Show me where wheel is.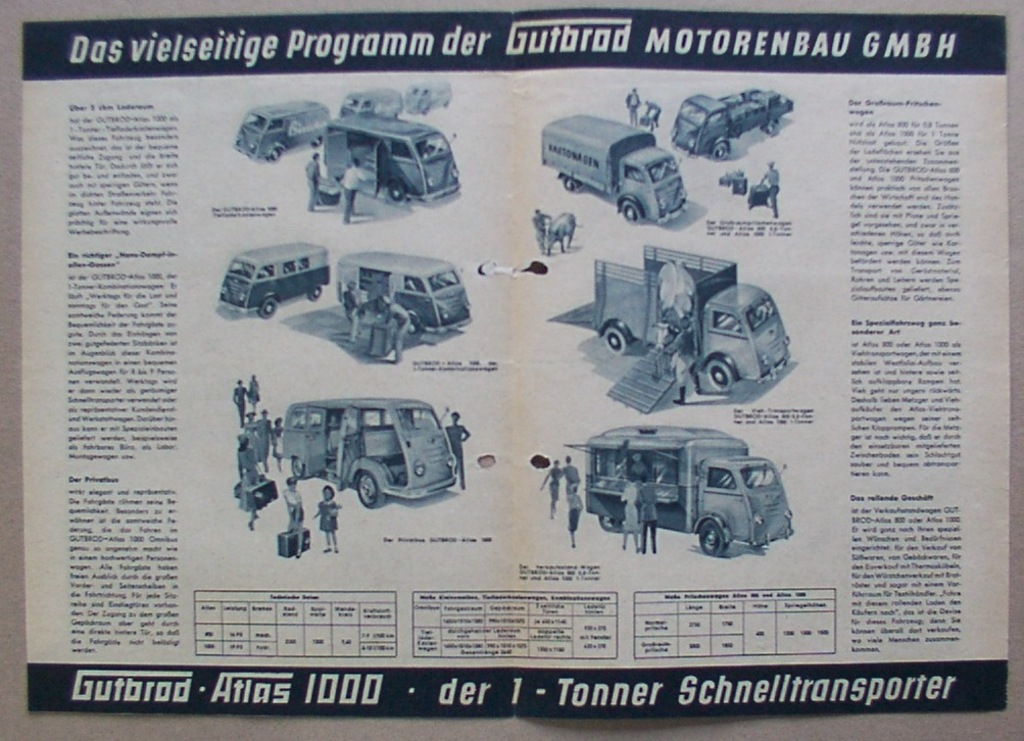
wheel is at x1=621, y1=200, x2=638, y2=221.
